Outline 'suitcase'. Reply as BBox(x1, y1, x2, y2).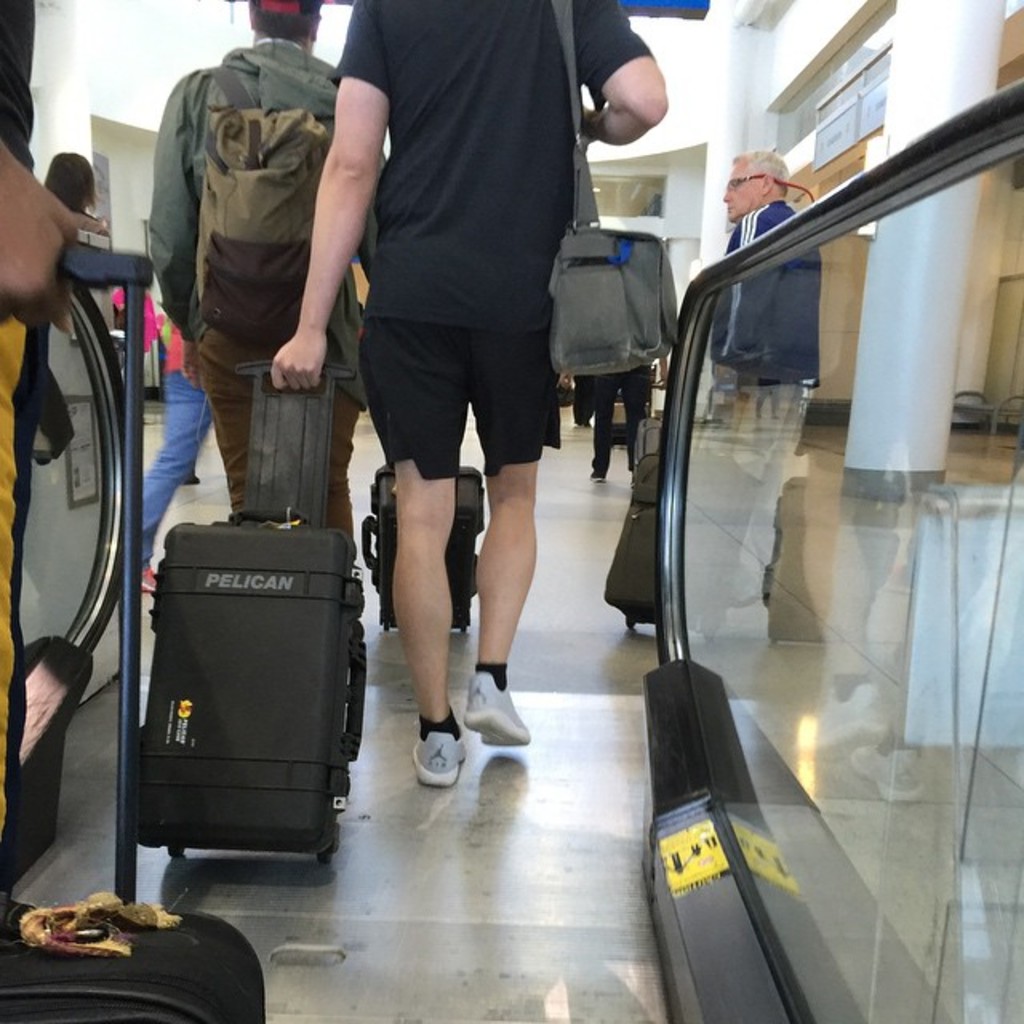
BBox(600, 446, 664, 634).
